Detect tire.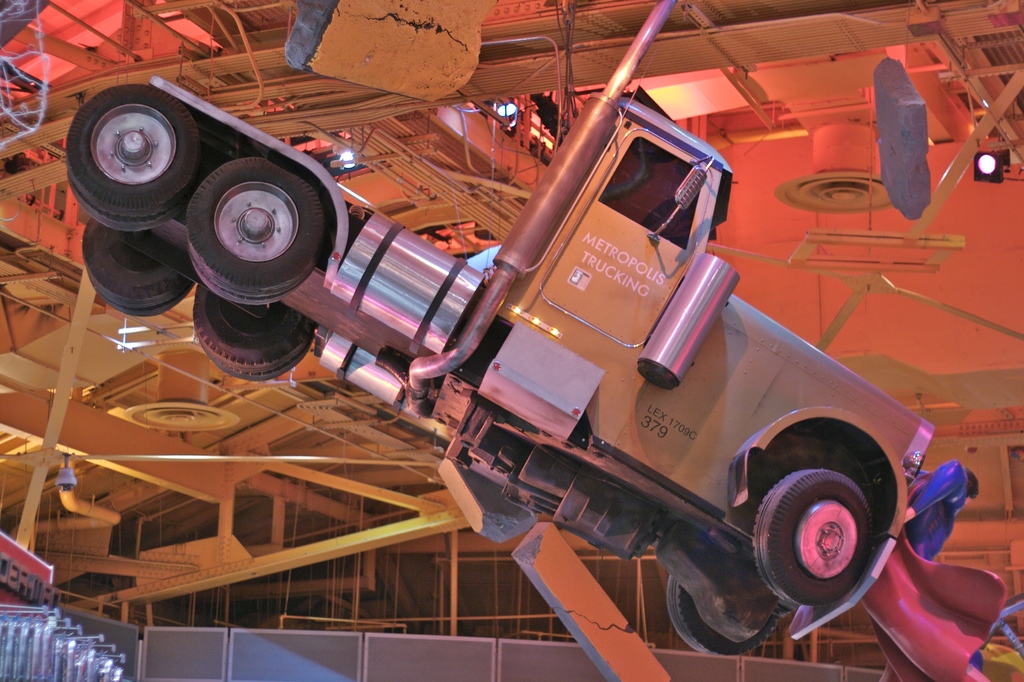
Detected at (x1=67, y1=90, x2=200, y2=209).
